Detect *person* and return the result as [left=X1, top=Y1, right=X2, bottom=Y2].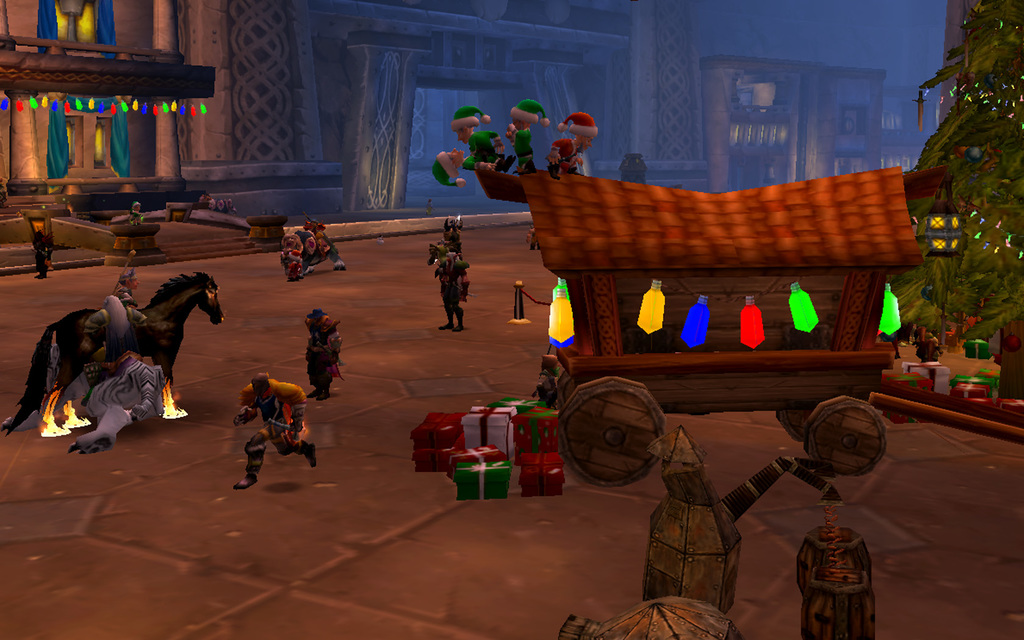
[left=429, top=218, right=461, bottom=260].
